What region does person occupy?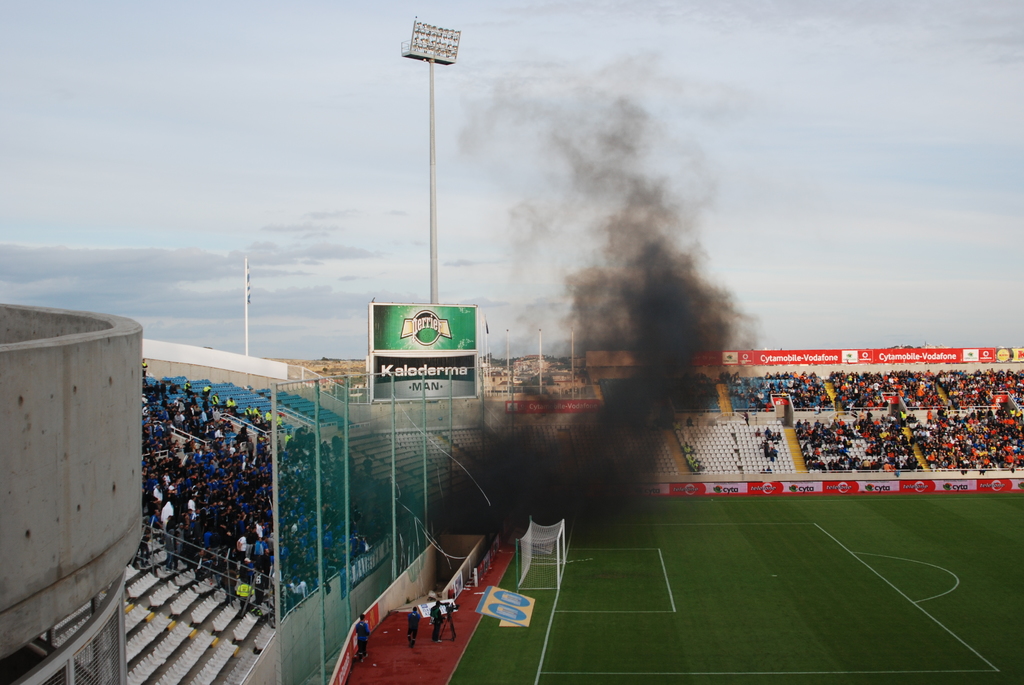
(left=404, top=605, right=428, bottom=650).
